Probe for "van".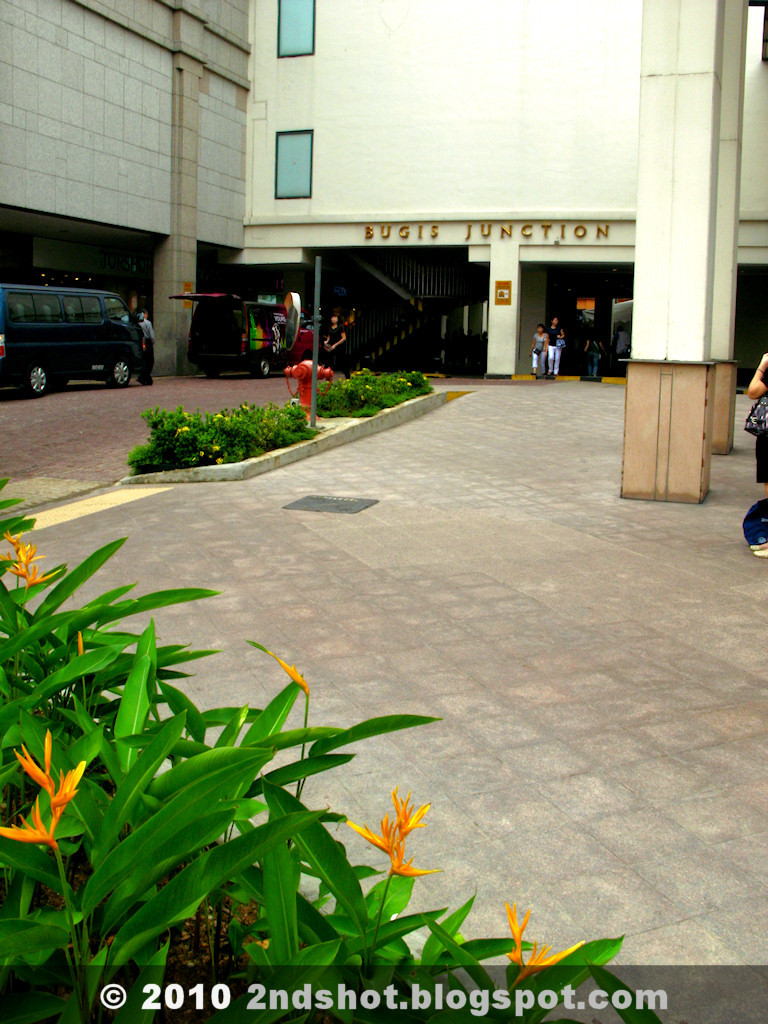
Probe result: [x1=0, y1=277, x2=151, y2=396].
